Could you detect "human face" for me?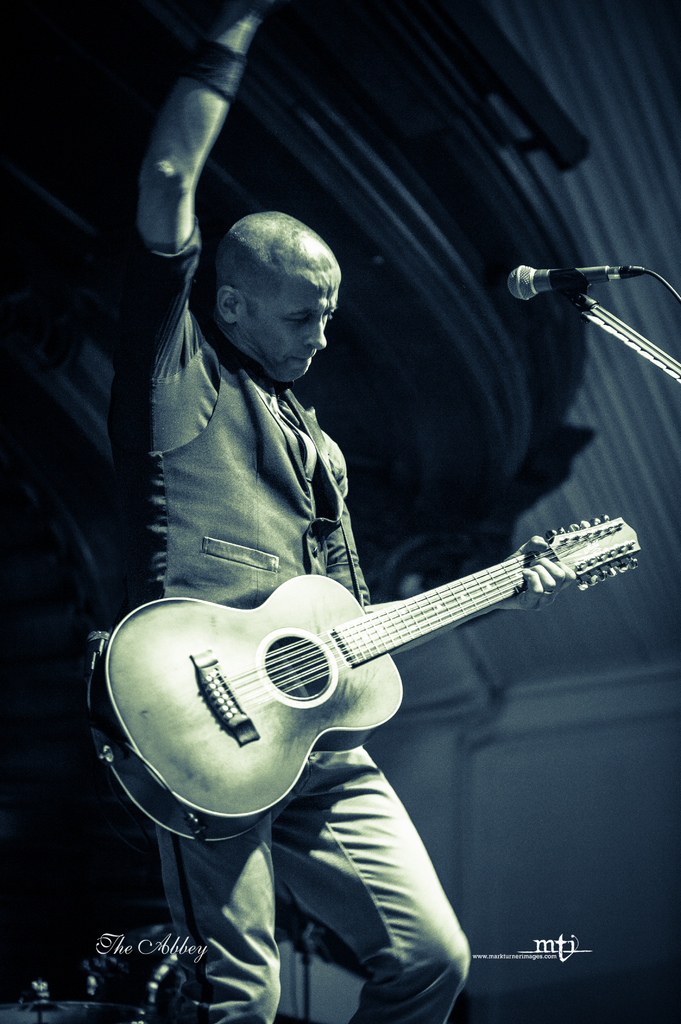
Detection result: bbox(255, 251, 335, 383).
